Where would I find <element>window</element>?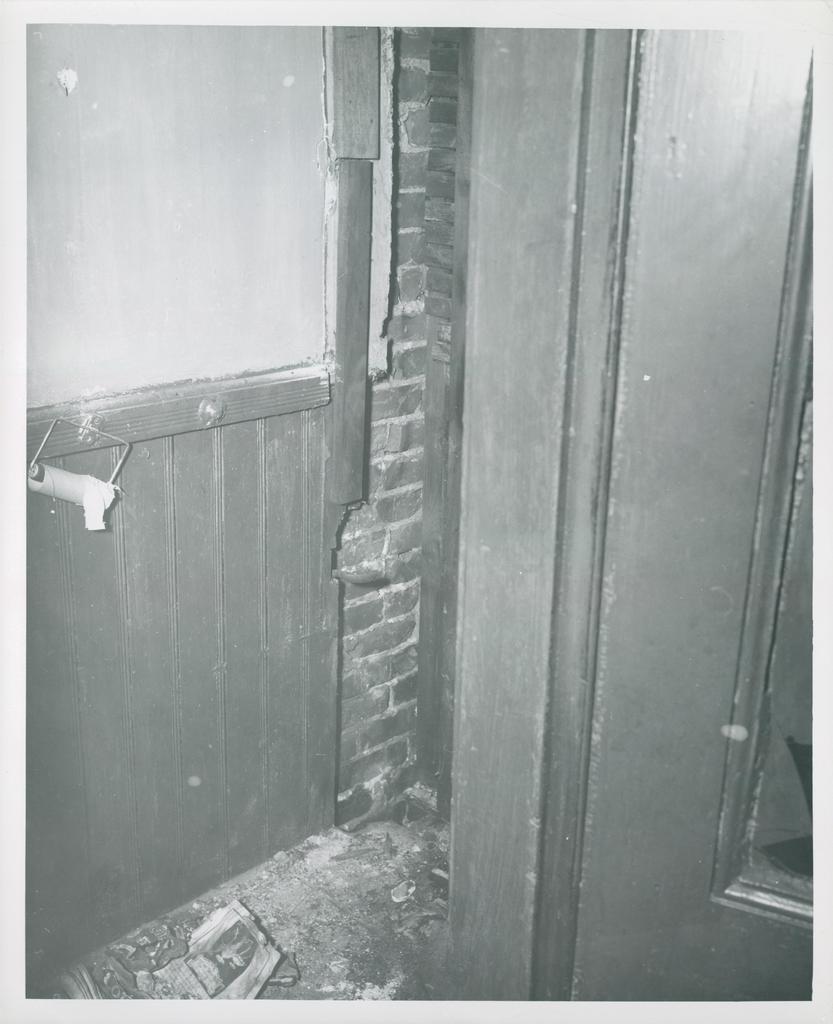
At <region>704, 47, 815, 938</region>.
